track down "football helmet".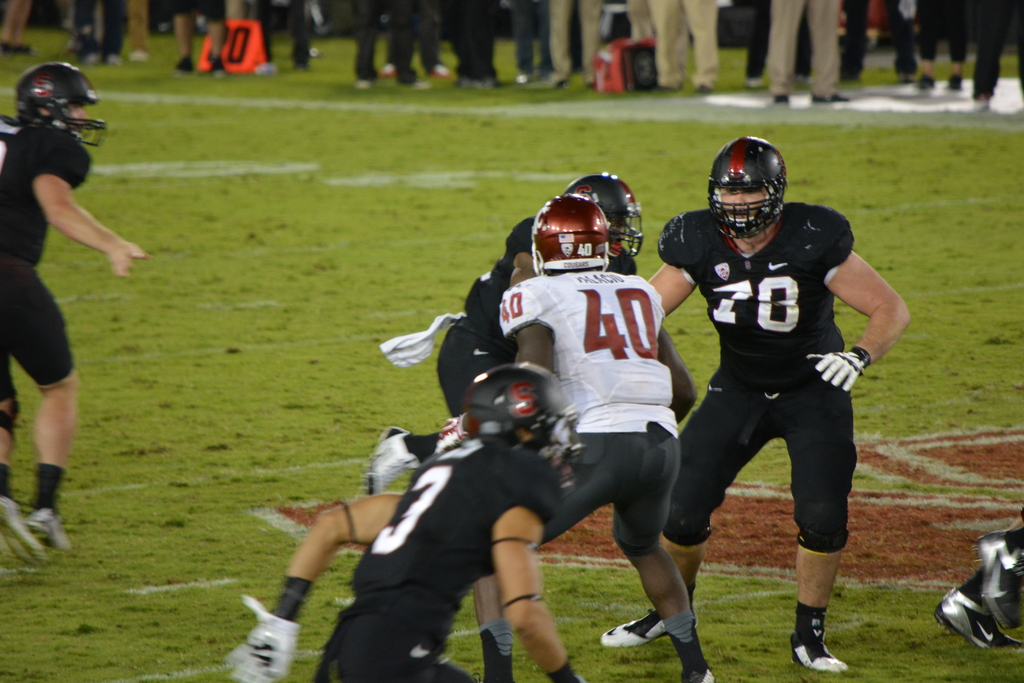
Tracked to pyautogui.locateOnScreen(563, 172, 648, 263).
